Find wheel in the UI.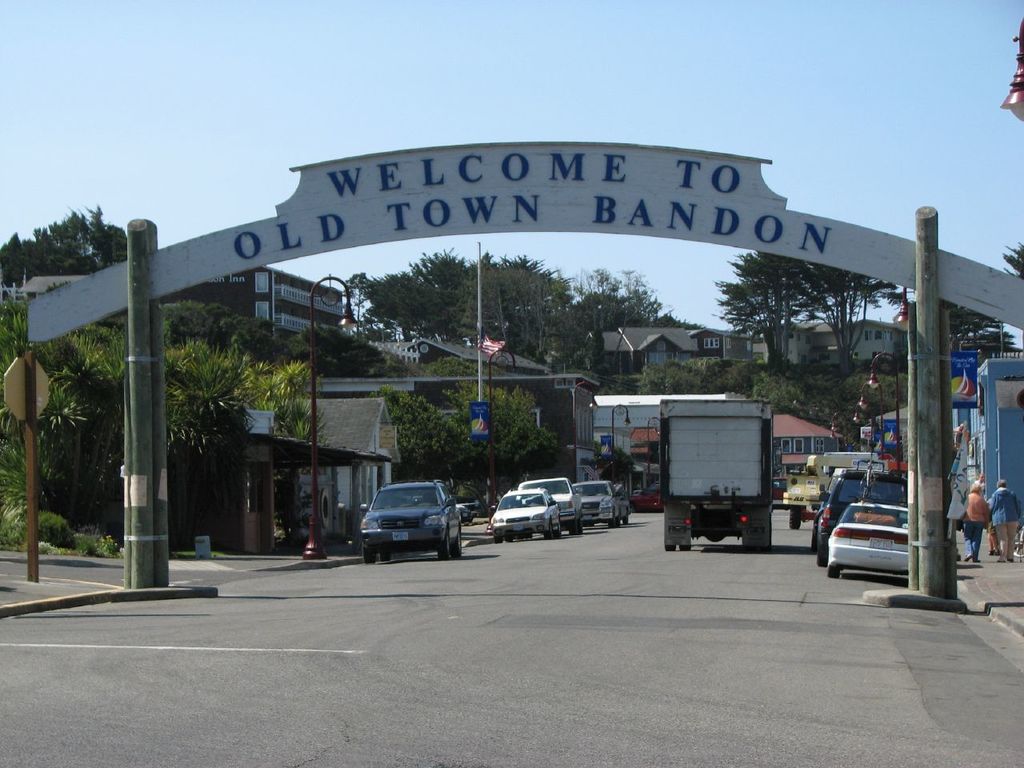
UI element at (left=544, top=522, right=554, bottom=541).
